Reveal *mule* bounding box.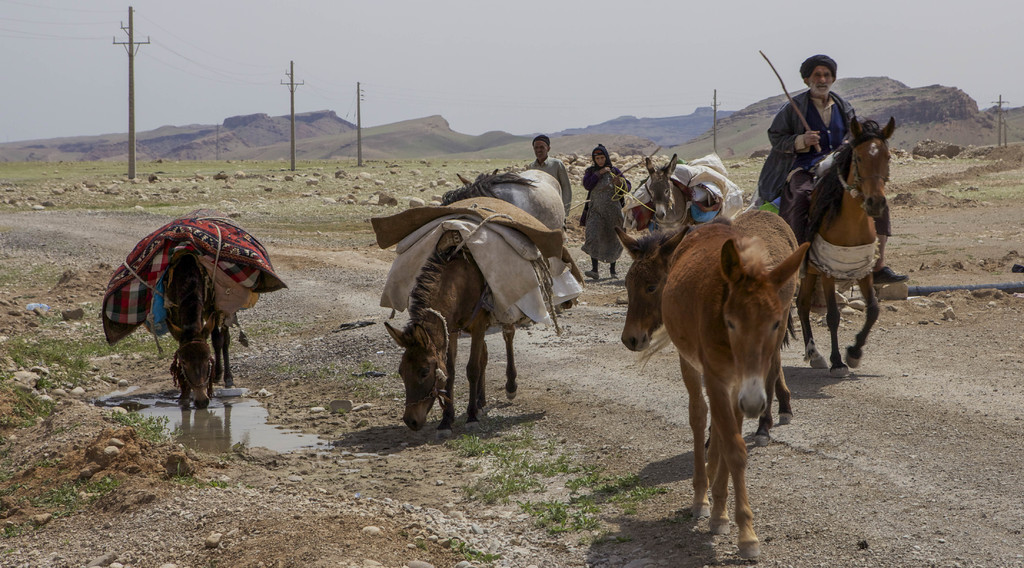
Revealed: bbox=(589, 200, 811, 447).
